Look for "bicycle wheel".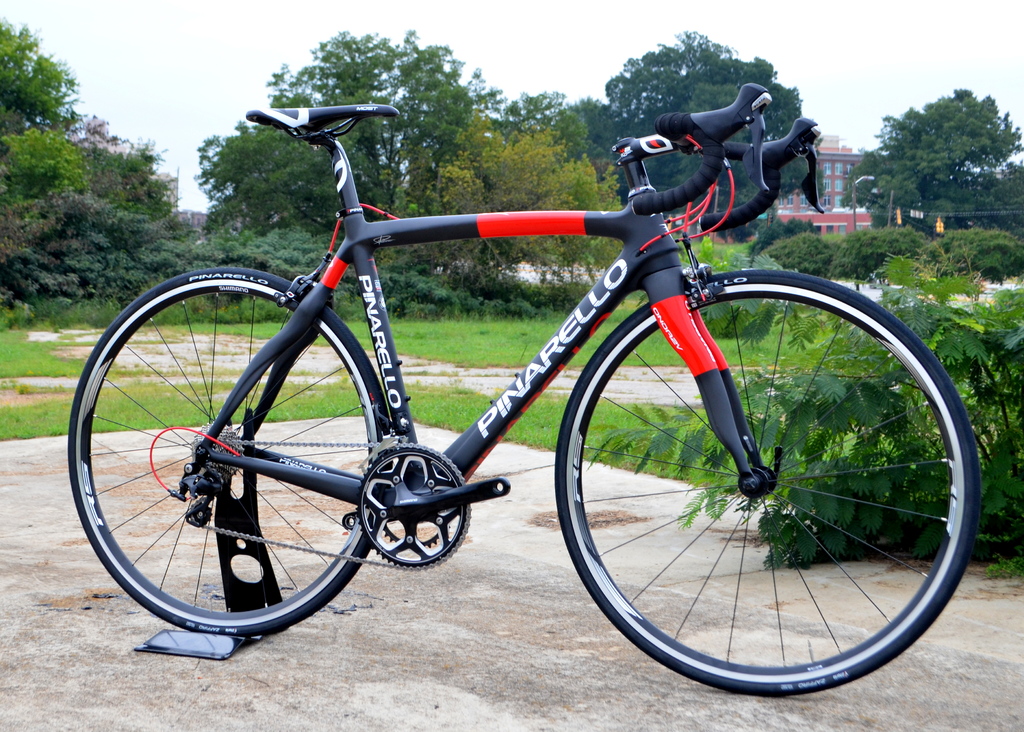
Found: [left=554, top=268, right=980, bottom=695].
